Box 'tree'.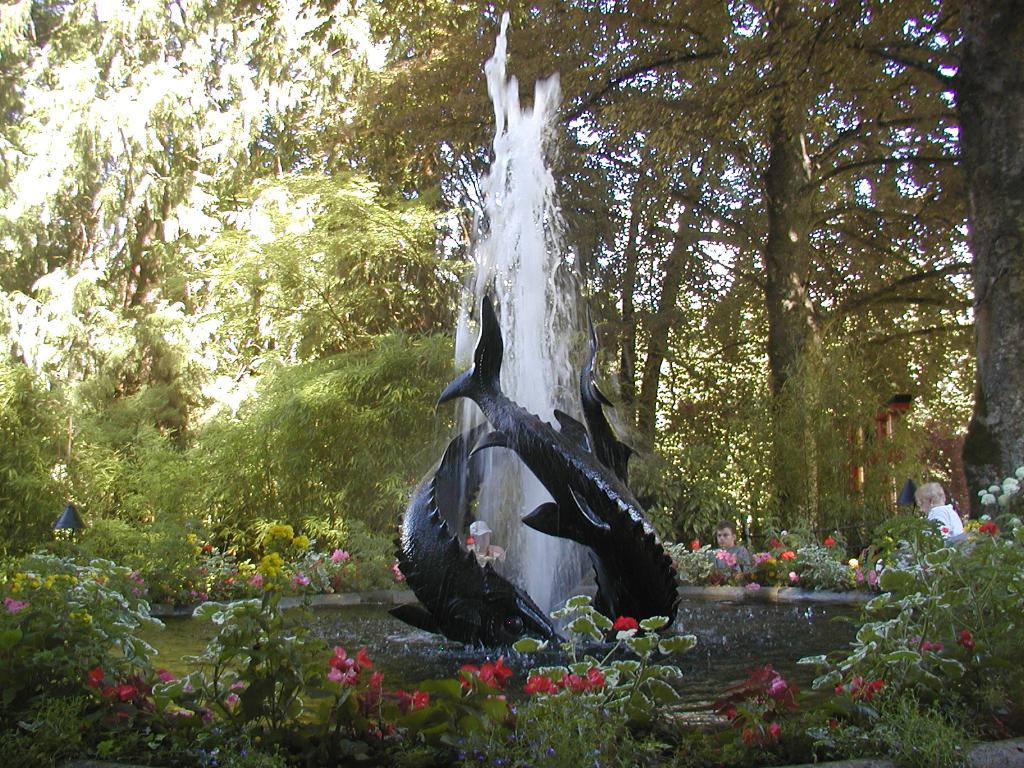
<bbox>524, 40, 974, 525</bbox>.
